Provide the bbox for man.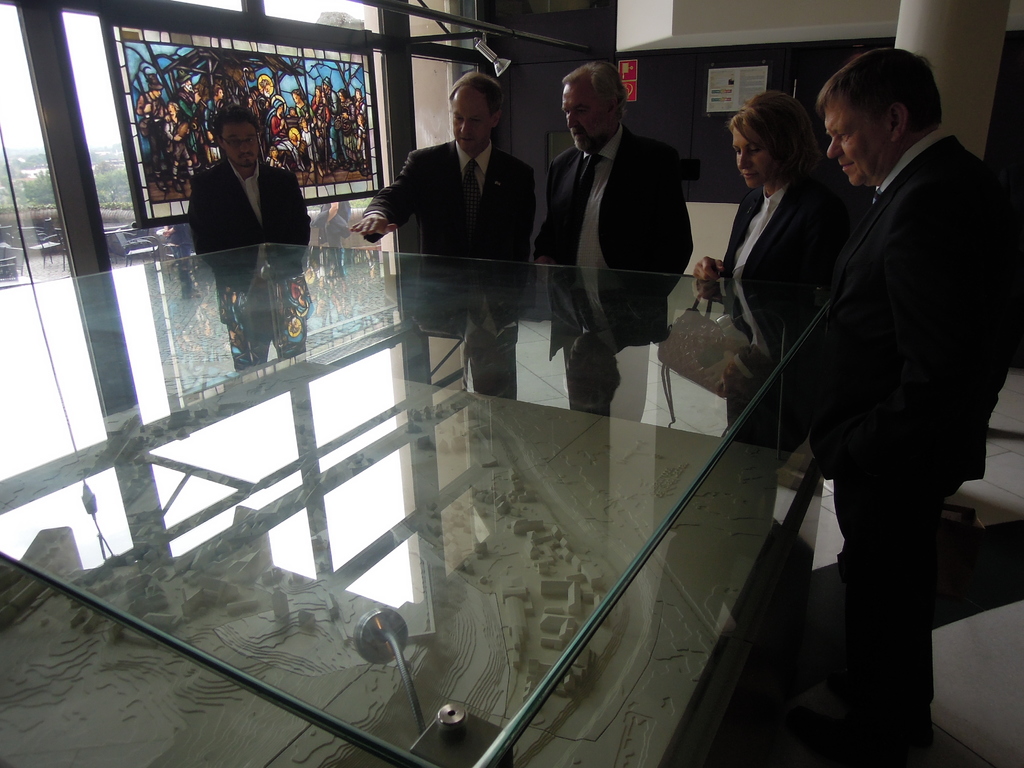
540, 63, 695, 425.
